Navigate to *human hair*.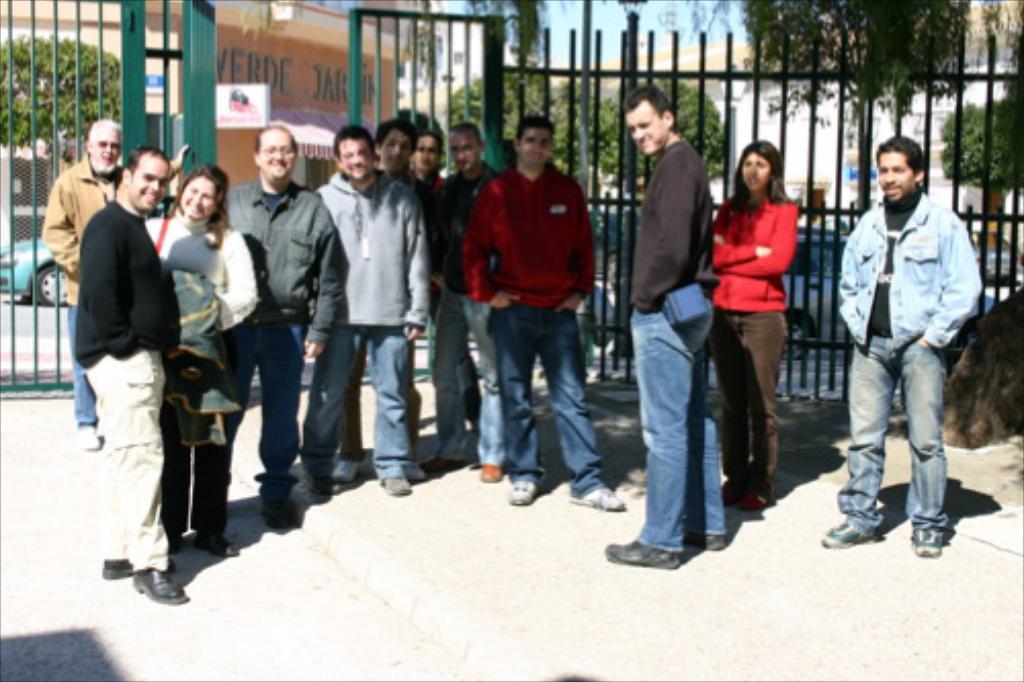
Navigation target: Rect(377, 115, 420, 152).
